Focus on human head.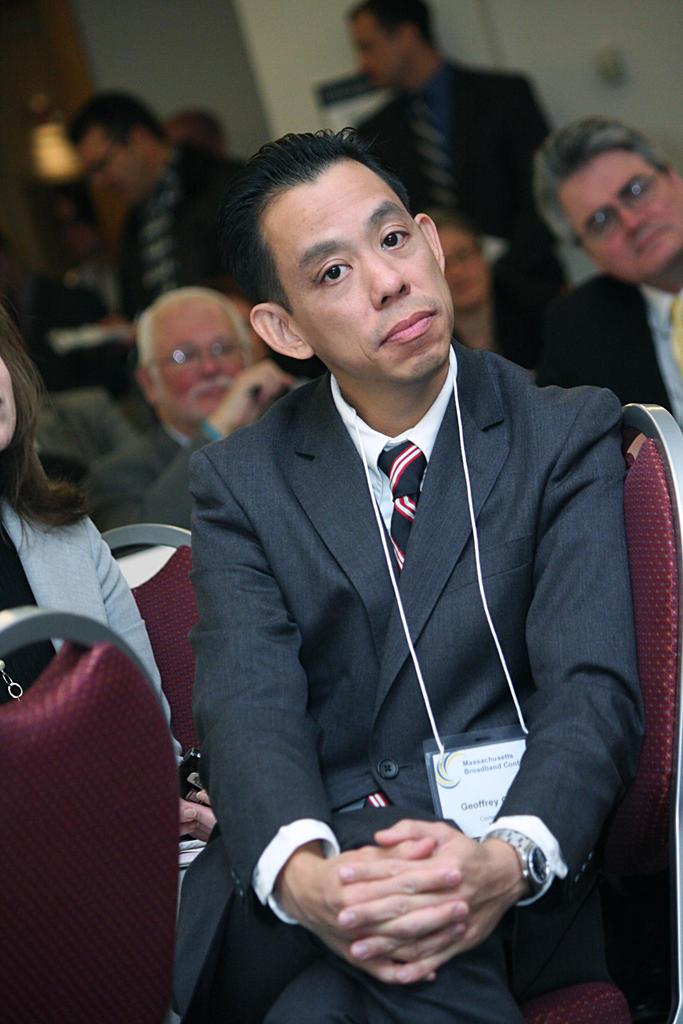
Focused at [210, 113, 472, 369].
